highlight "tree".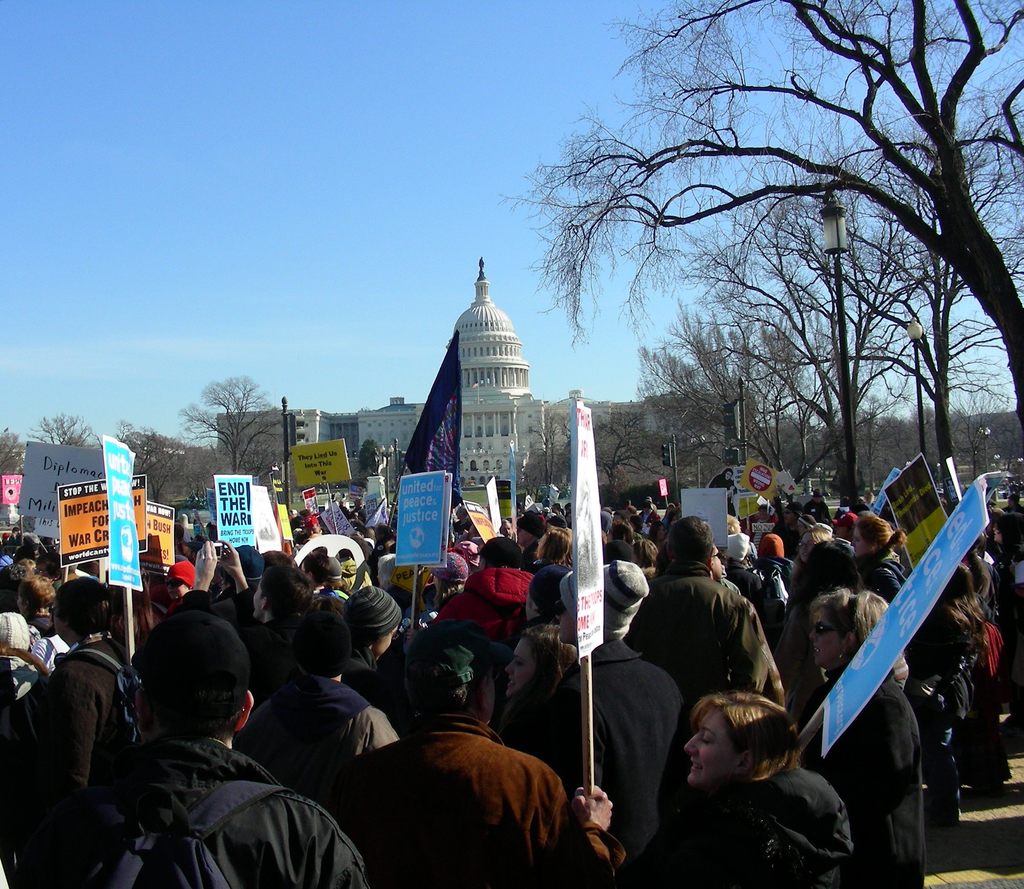
Highlighted region: 103/428/222/513.
